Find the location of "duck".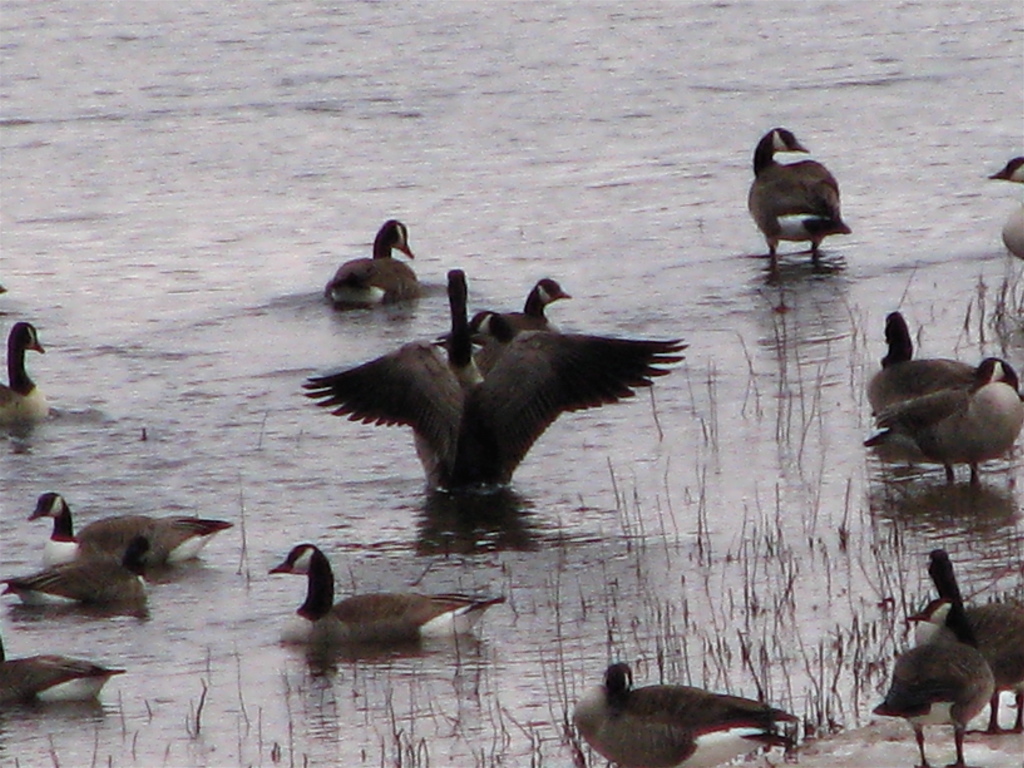
Location: locate(321, 220, 431, 309).
